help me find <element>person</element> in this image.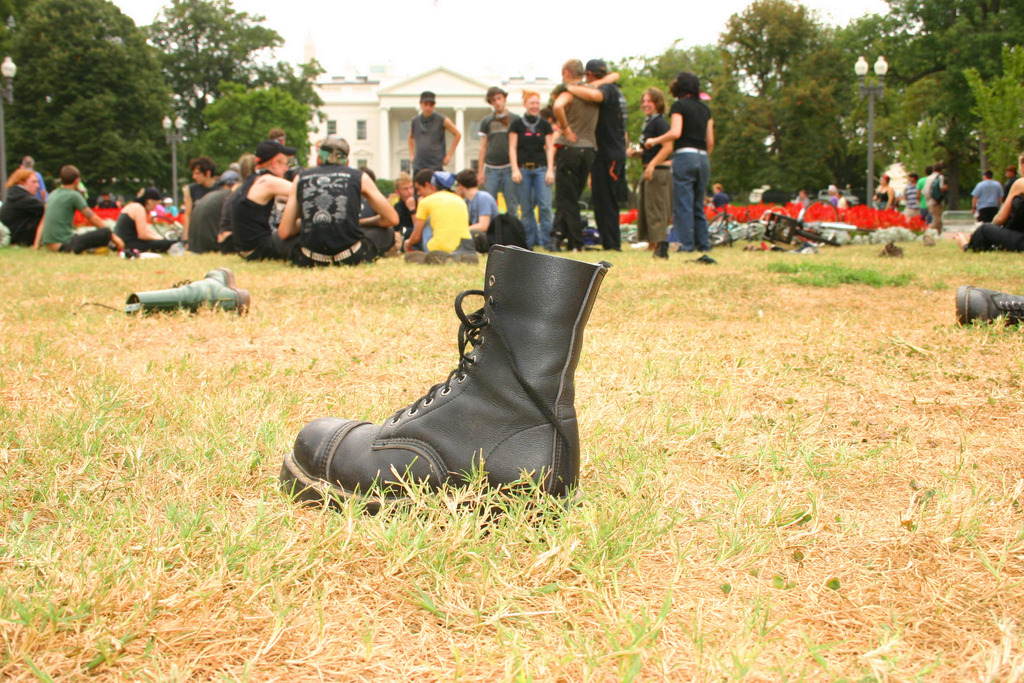
Found it: (900, 171, 918, 217).
